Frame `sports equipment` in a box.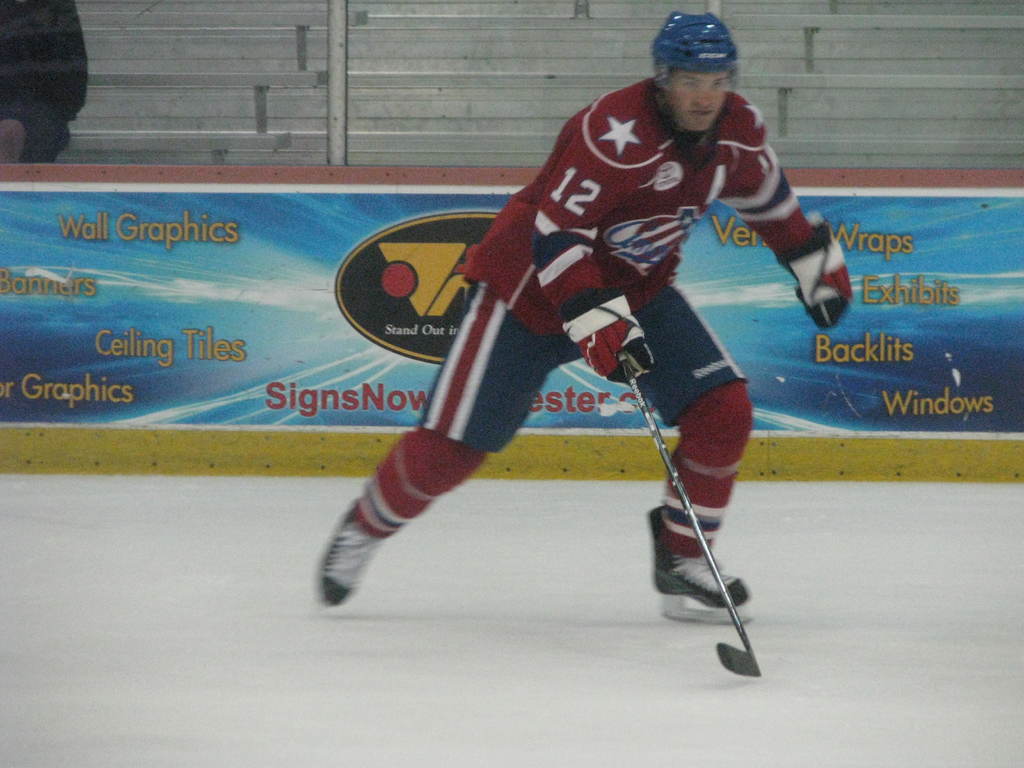
bbox(795, 209, 853, 330).
